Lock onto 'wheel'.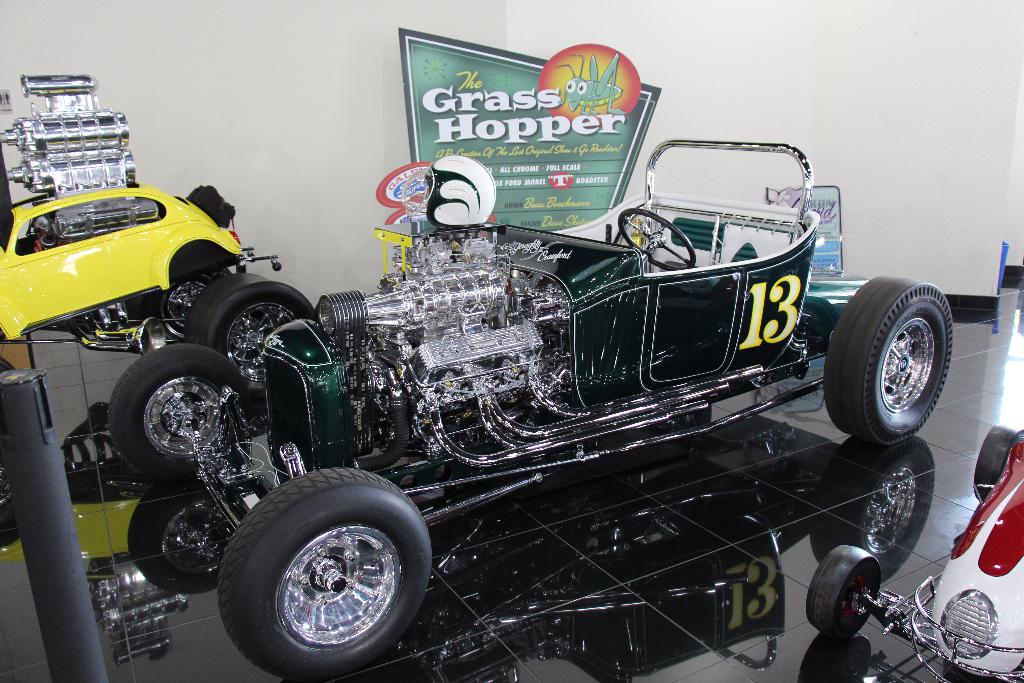
Locked: locate(216, 466, 430, 678).
